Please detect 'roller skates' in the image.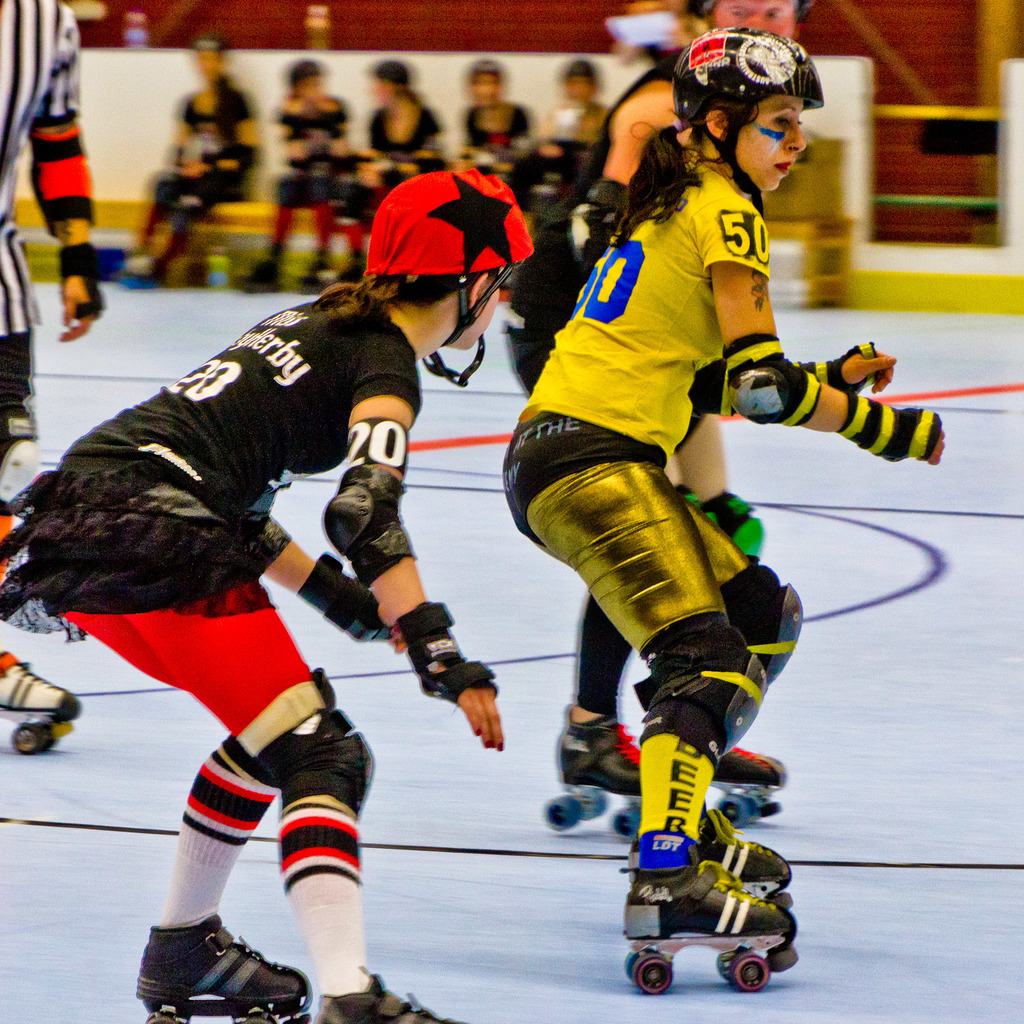
left=0, top=644, right=81, bottom=756.
